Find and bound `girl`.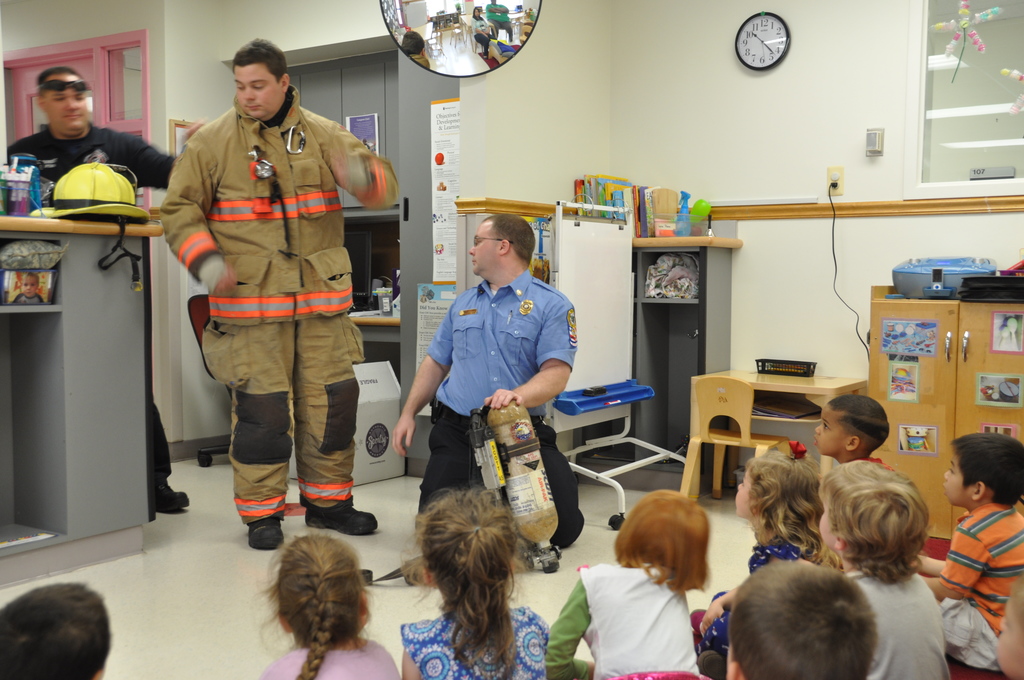
Bound: [400, 491, 550, 679].
